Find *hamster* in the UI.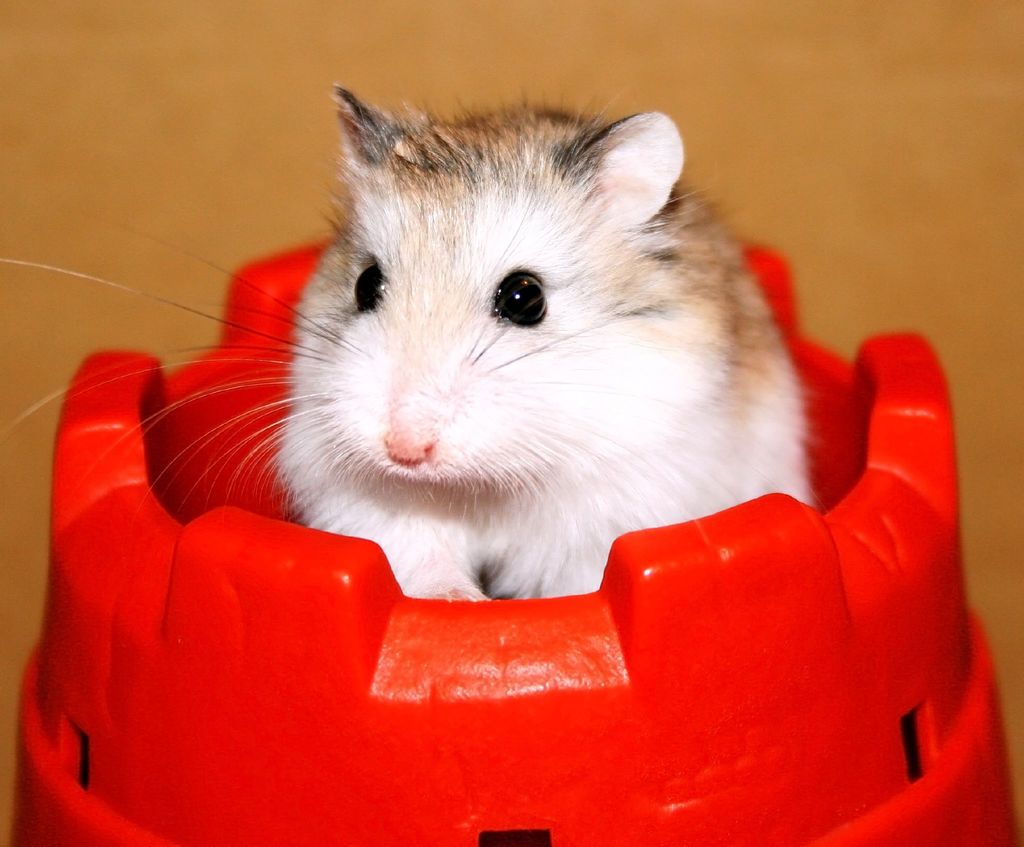
UI element at (left=3, top=88, right=807, bottom=599).
